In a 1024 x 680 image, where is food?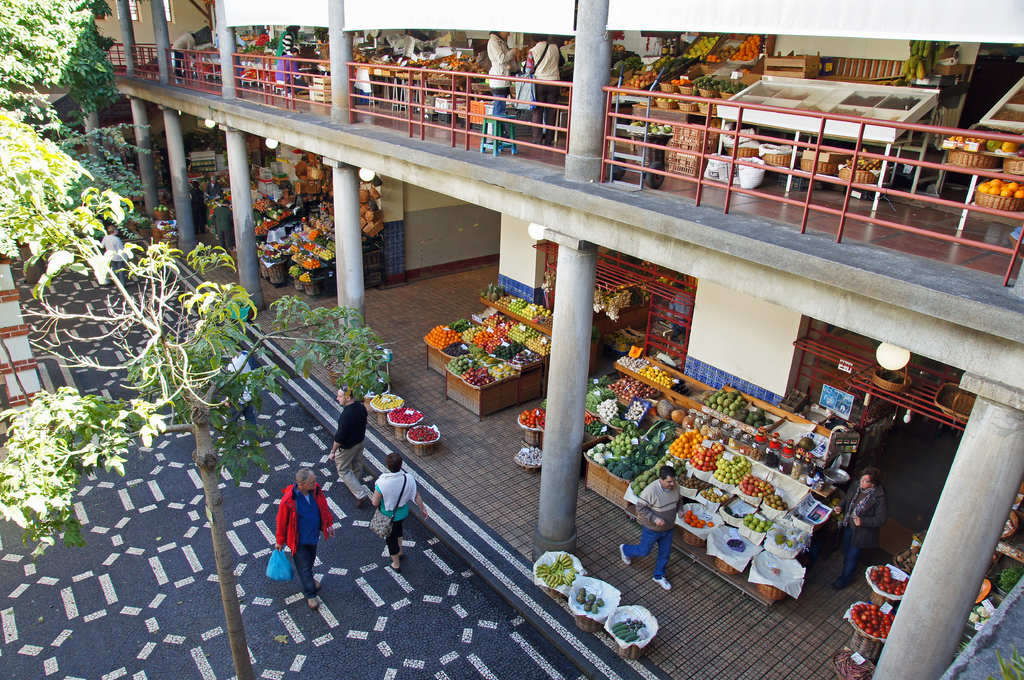
[499,340,526,360].
